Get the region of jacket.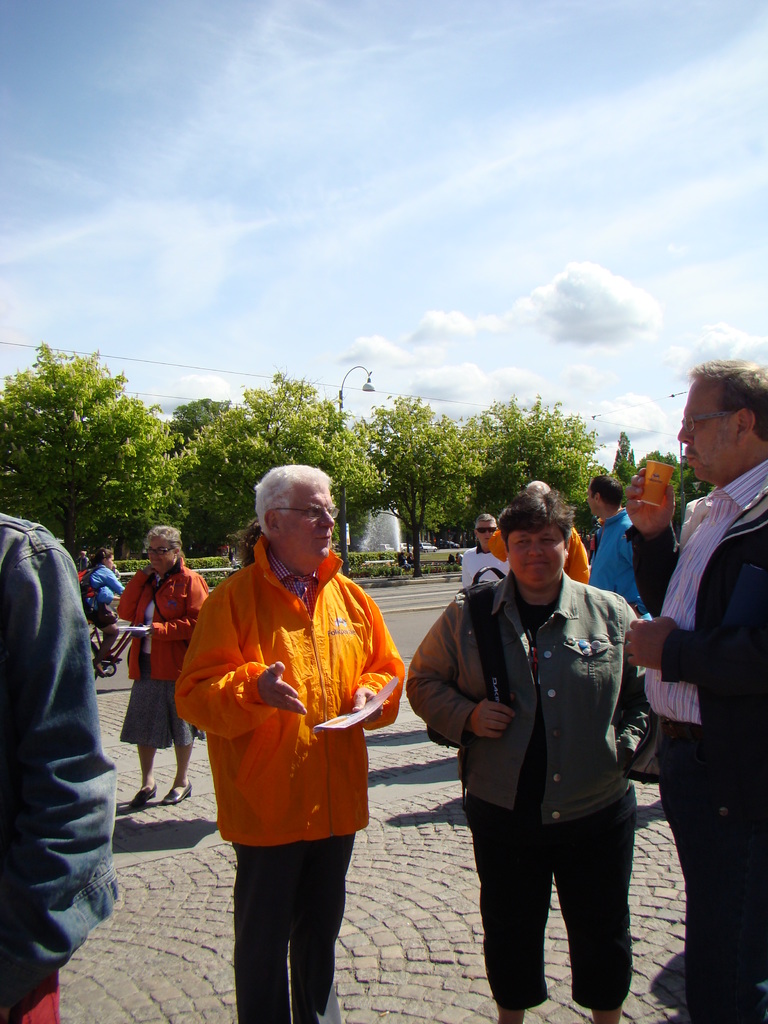
420, 556, 648, 850.
